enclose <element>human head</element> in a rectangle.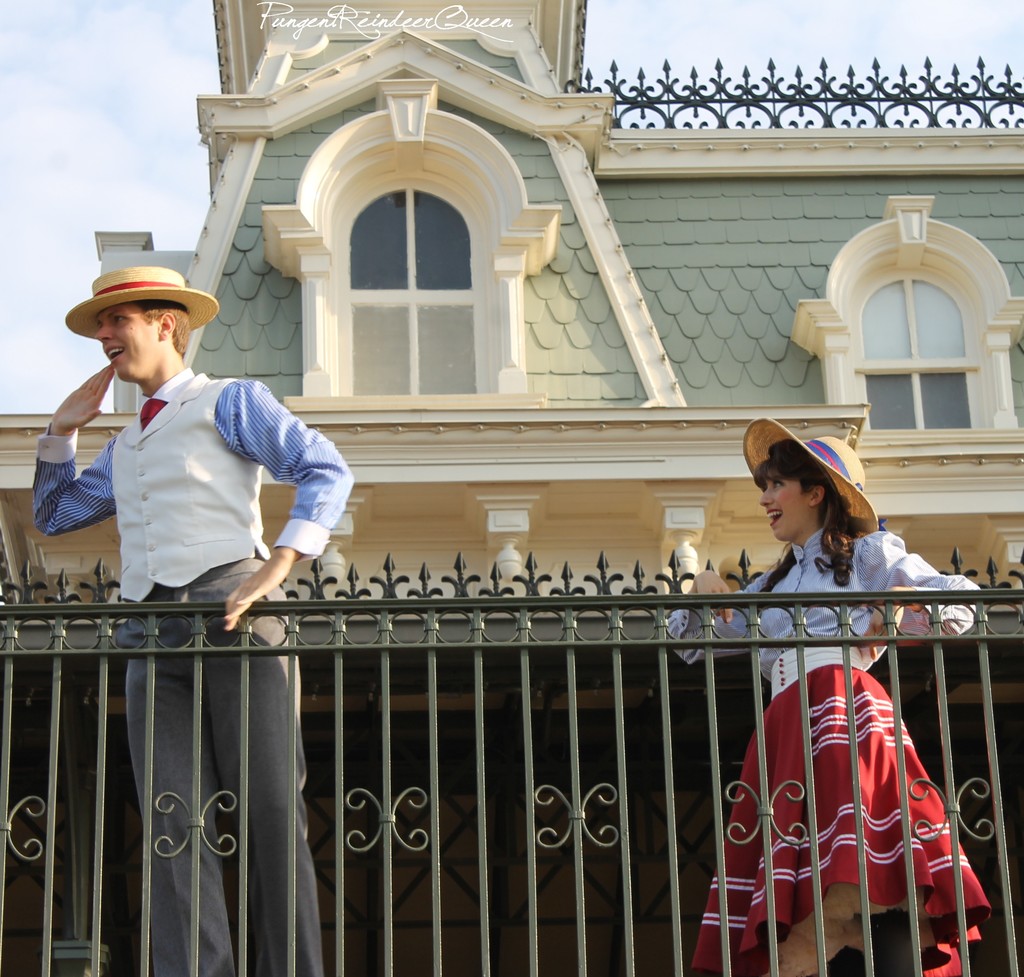
x1=755, y1=441, x2=865, y2=551.
